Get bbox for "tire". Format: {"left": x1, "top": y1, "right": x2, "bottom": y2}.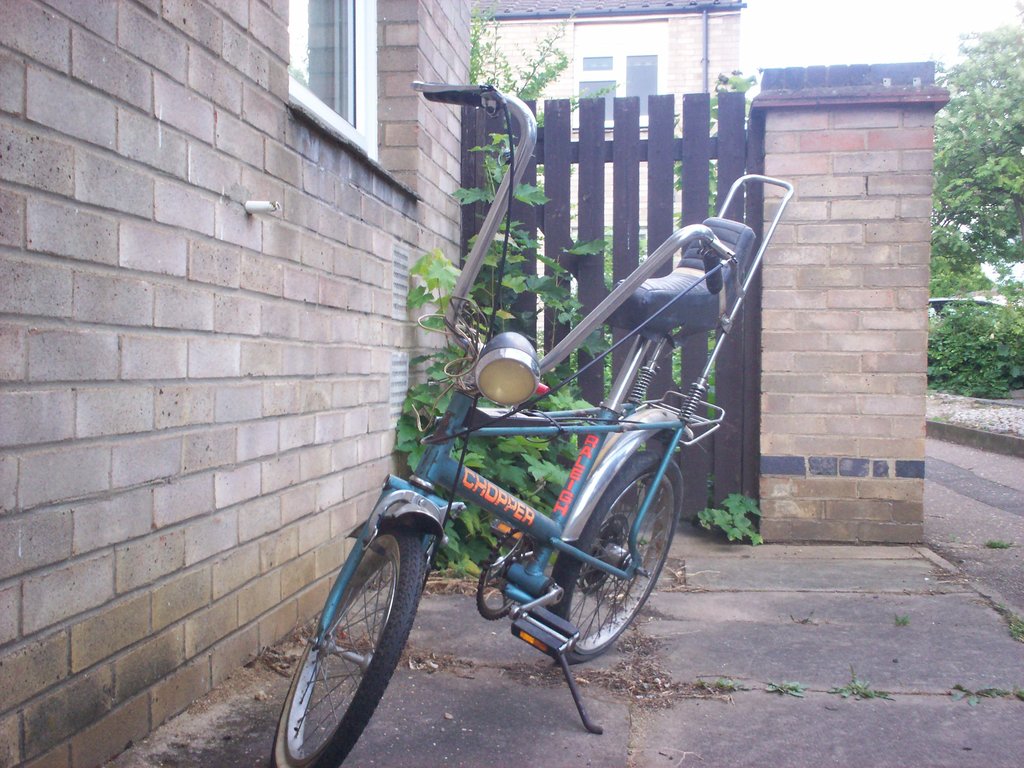
{"left": 269, "top": 522, "right": 430, "bottom": 767}.
